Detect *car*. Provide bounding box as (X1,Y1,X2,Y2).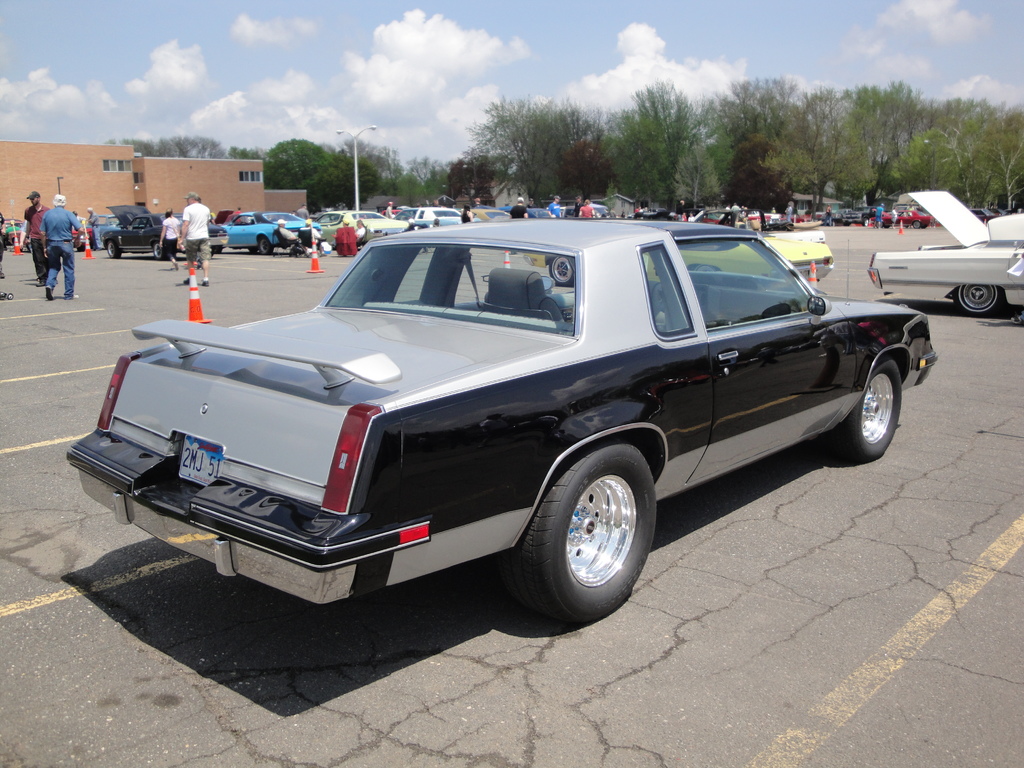
(689,204,838,243).
